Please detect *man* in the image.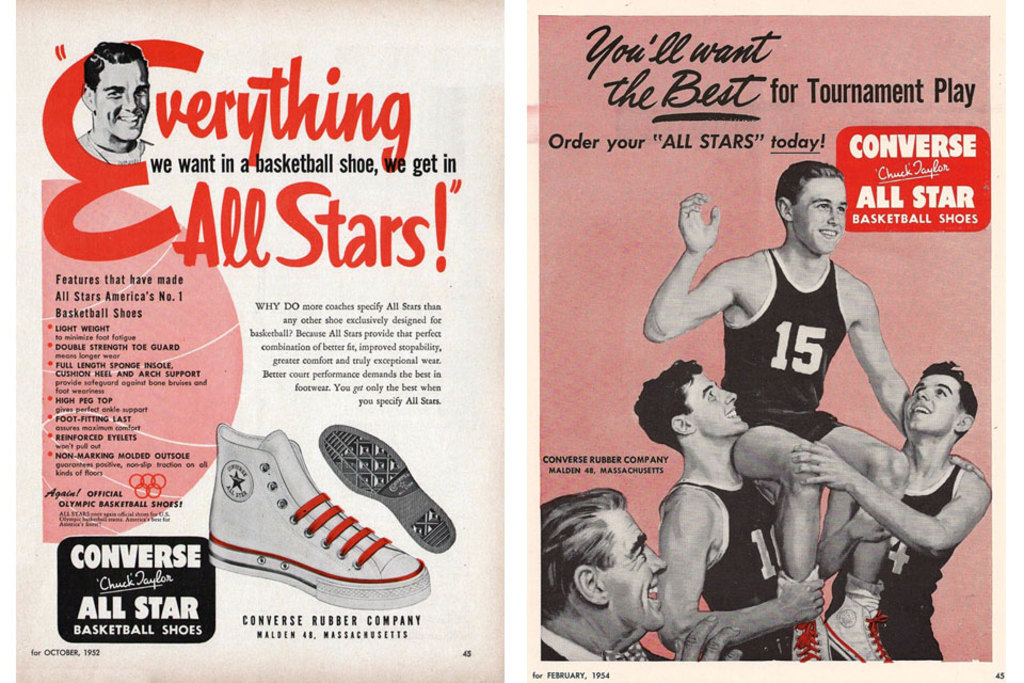
[544,487,670,661].
